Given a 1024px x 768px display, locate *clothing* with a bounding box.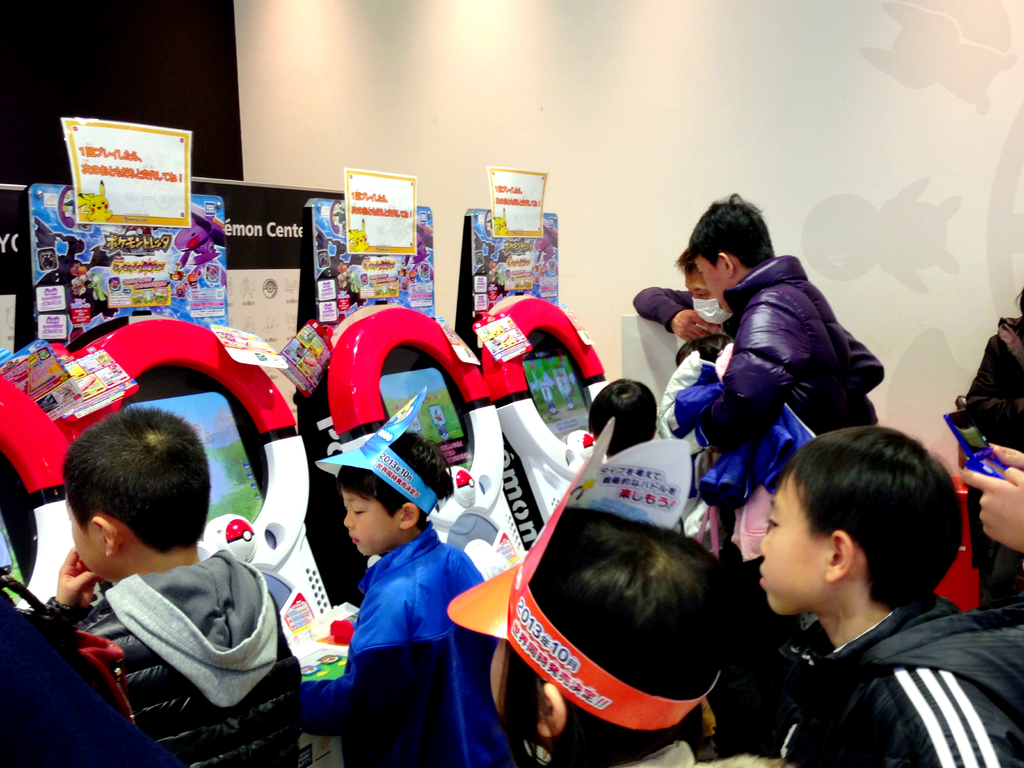
Located: box=[79, 550, 310, 767].
